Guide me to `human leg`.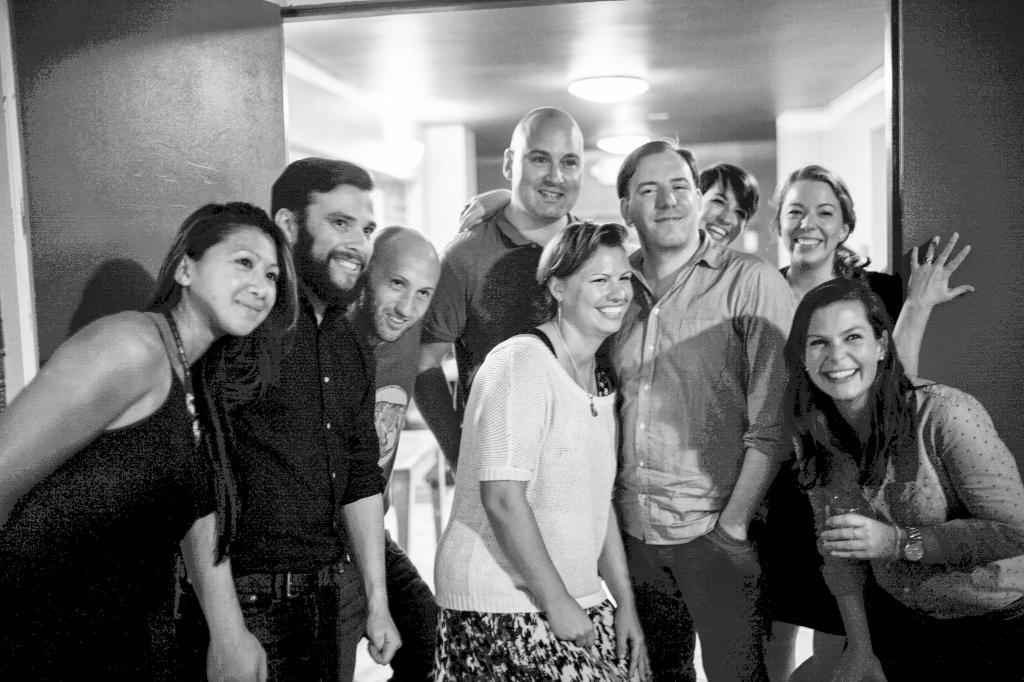
Guidance: <bbox>388, 535, 431, 681</bbox>.
